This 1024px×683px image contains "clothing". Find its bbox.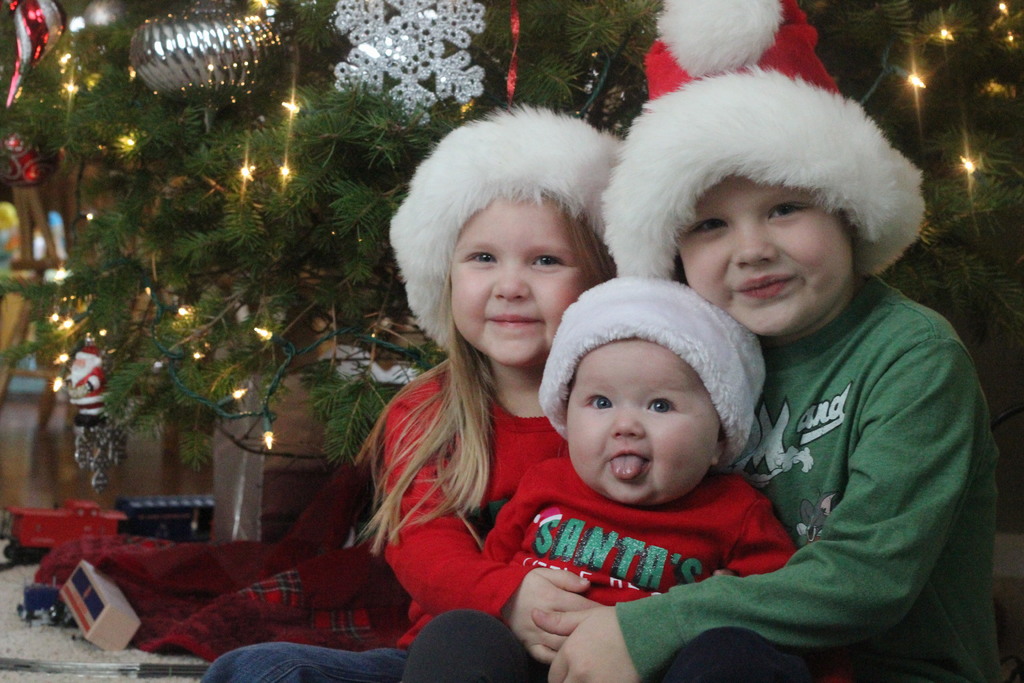
box(611, 267, 1004, 682).
